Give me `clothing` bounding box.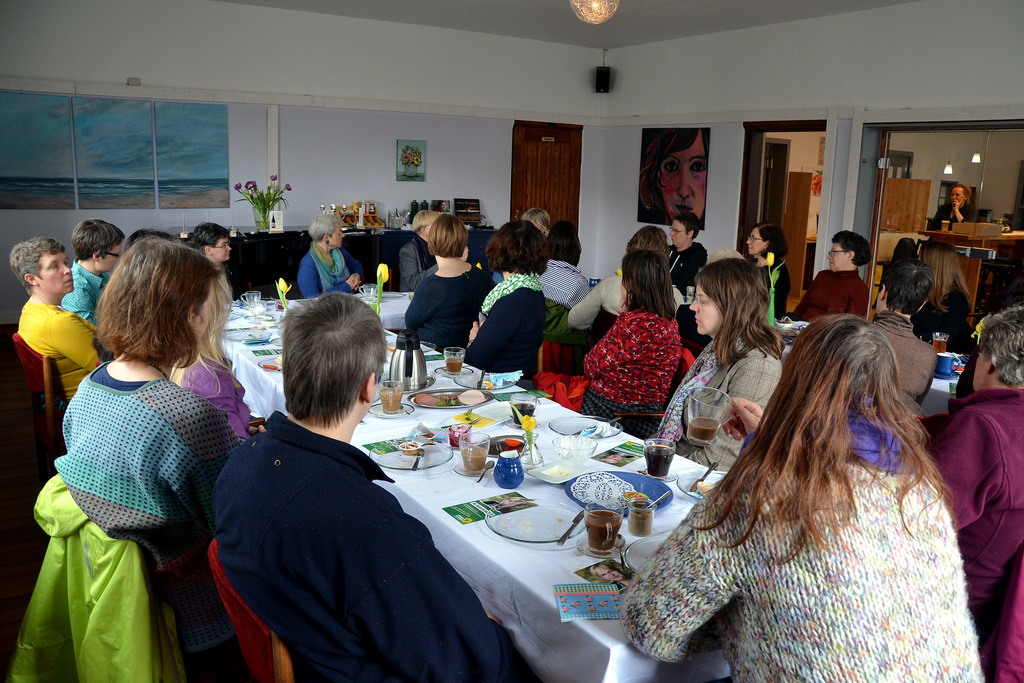
bbox(931, 186, 986, 221).
